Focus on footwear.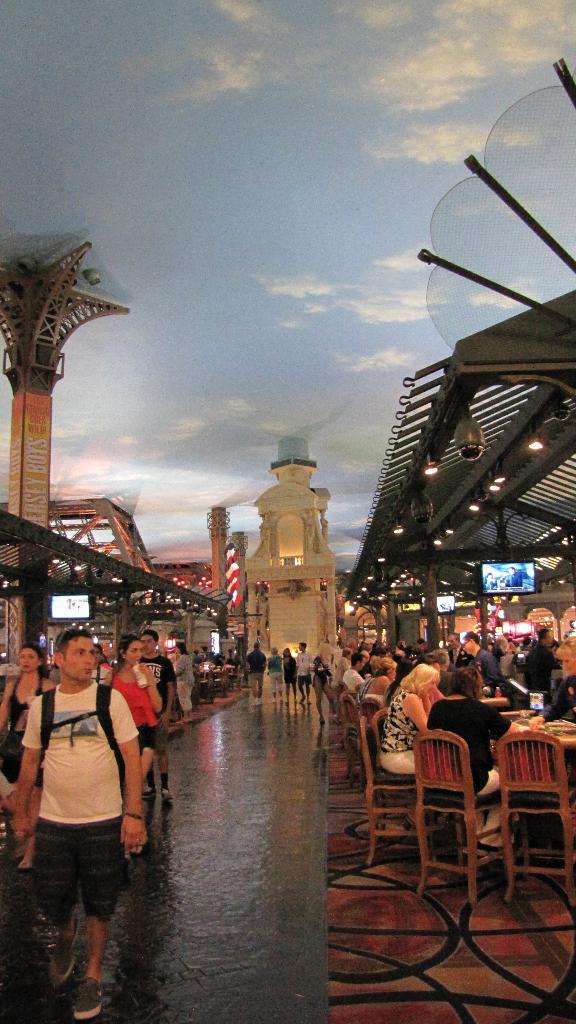
Focused at crop(282, 695, 291, 705).
